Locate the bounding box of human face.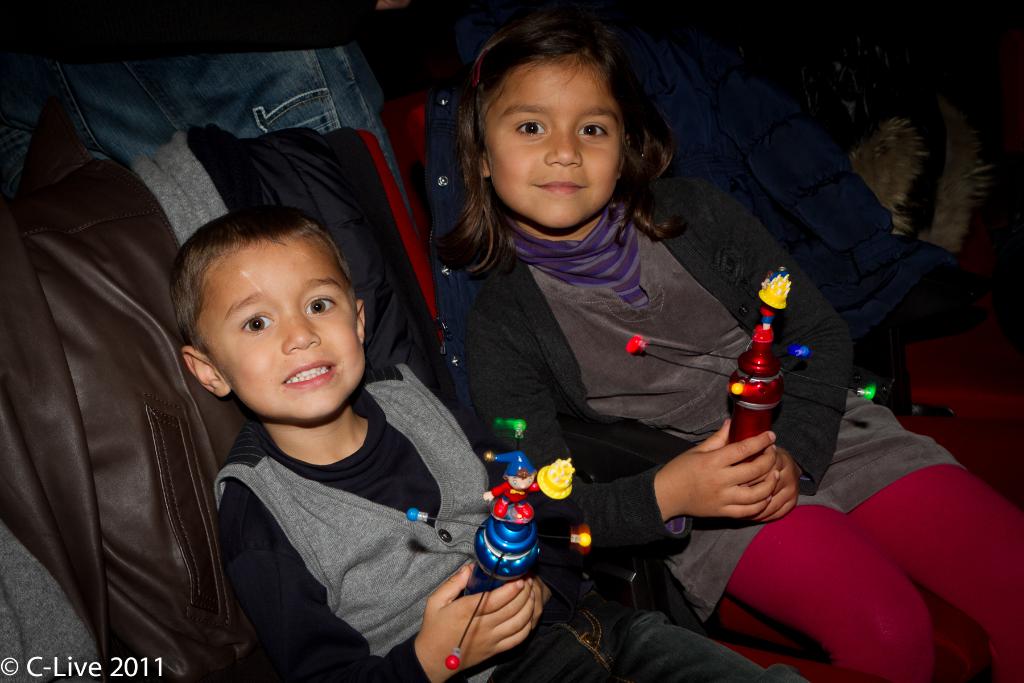
Bounding box: [480,58,626,227].
